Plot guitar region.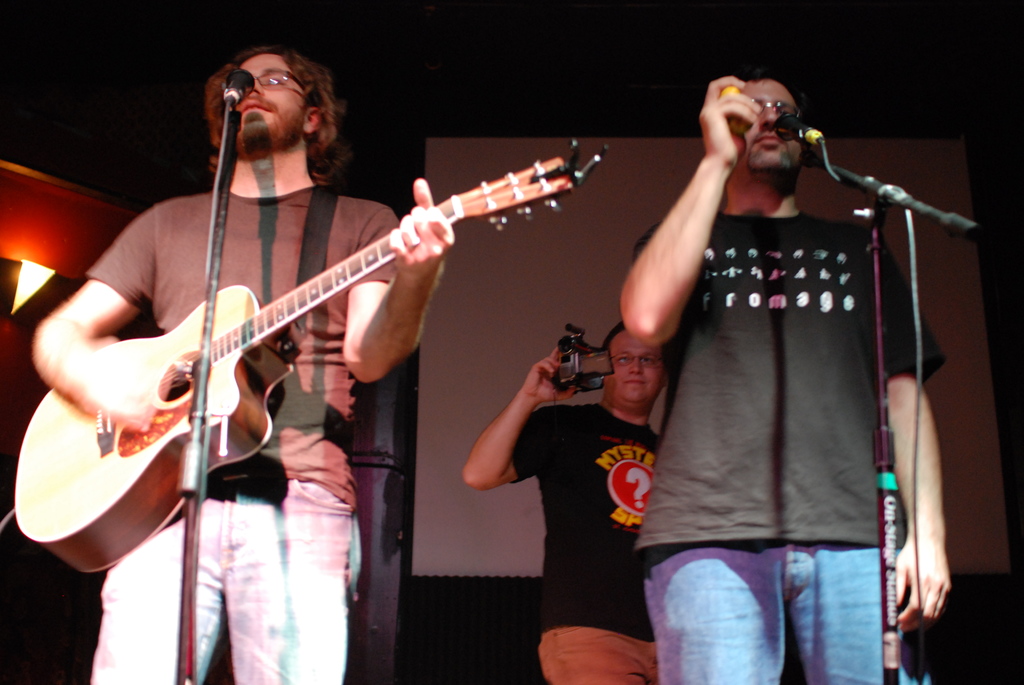
Plotted at bbox=[4, 133, 604, 568].
